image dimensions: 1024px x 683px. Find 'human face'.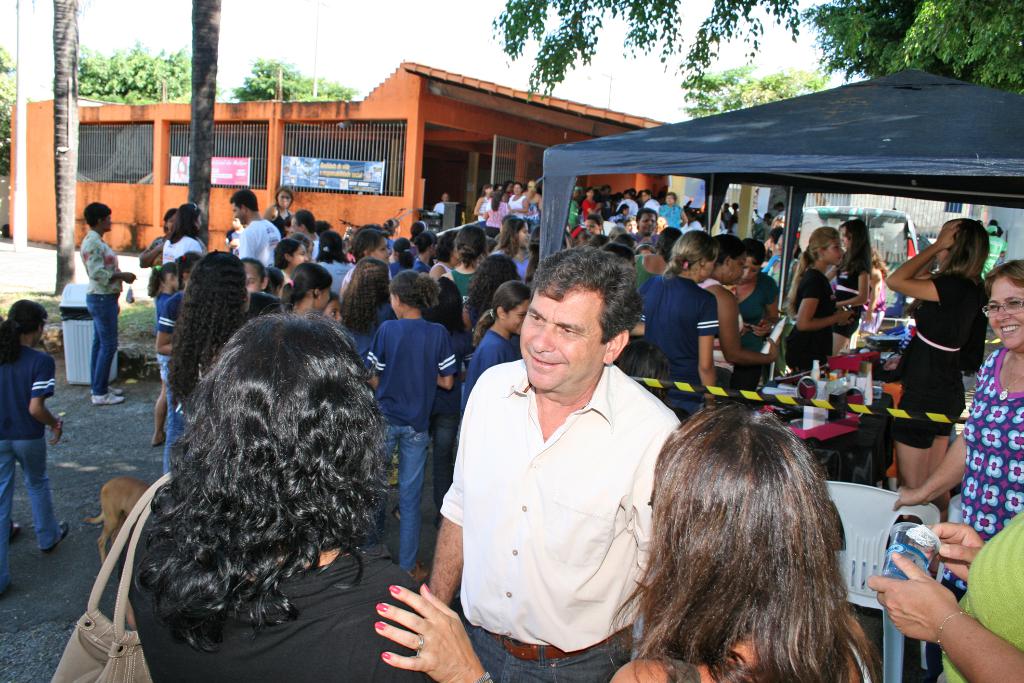
box=[723, 261, 746, 281].
